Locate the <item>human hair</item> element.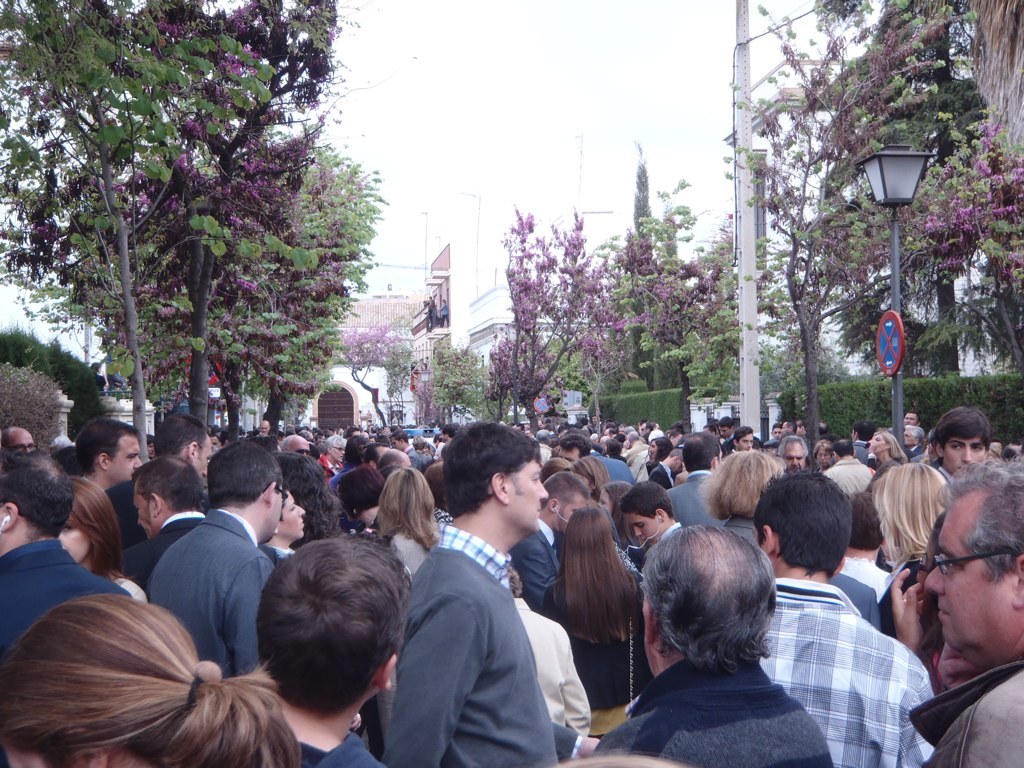
Element bbox: pyautogui.locateOnScreen(571, 454, 612, 492).
